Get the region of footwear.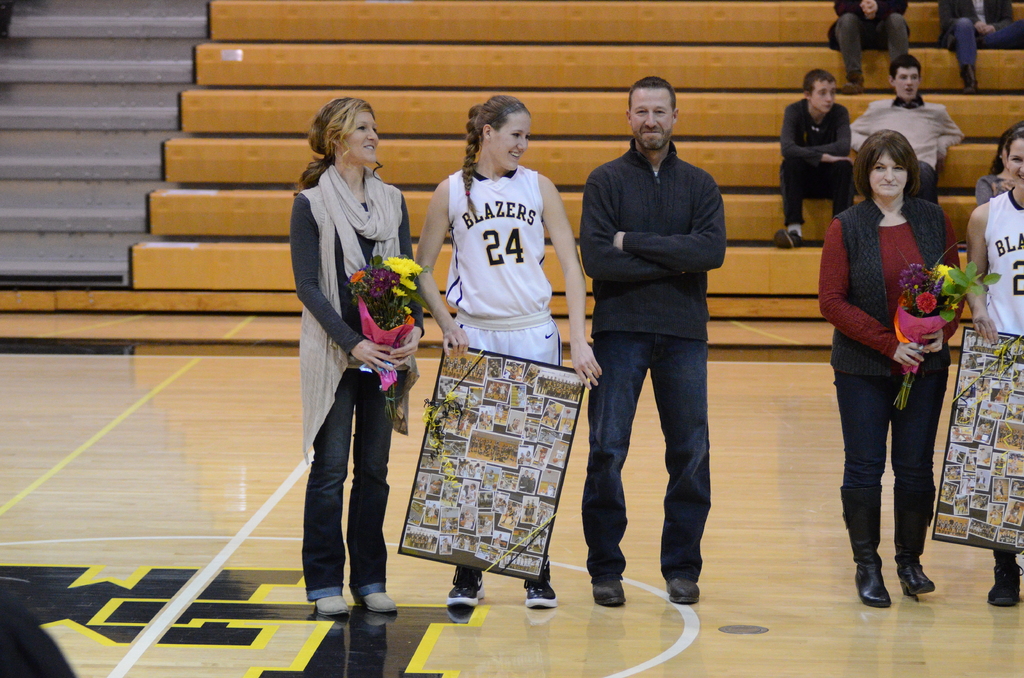
(357, 590, 399, 615).
